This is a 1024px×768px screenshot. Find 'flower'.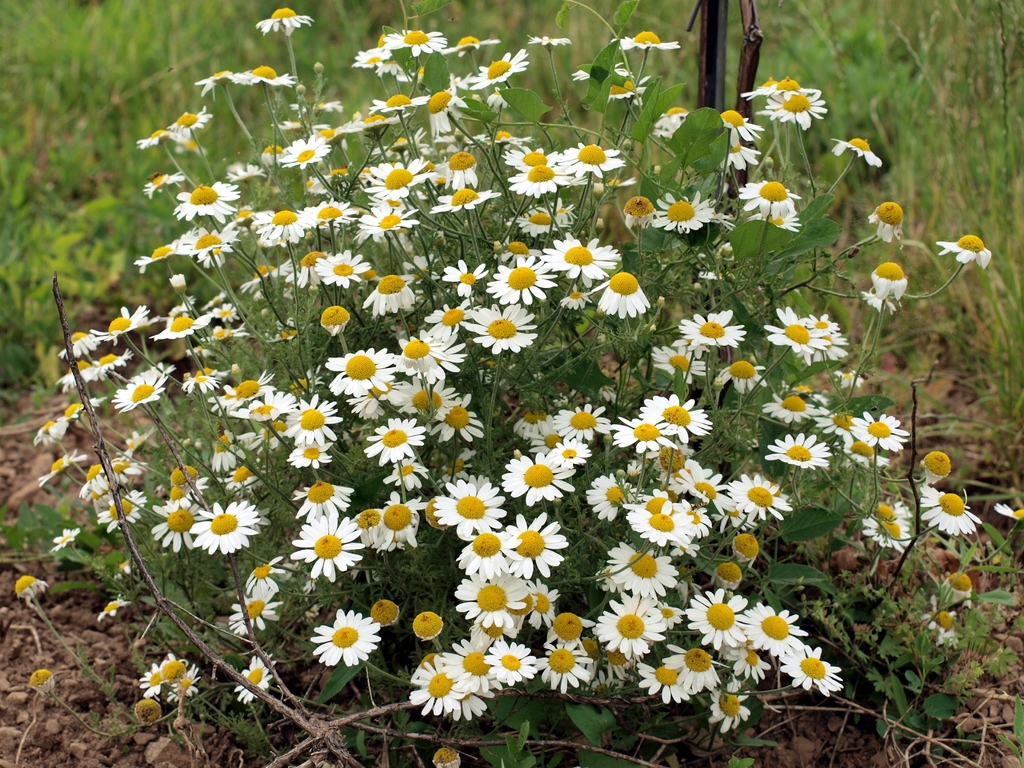
Bounding box: (935, 232, 993, 271).
